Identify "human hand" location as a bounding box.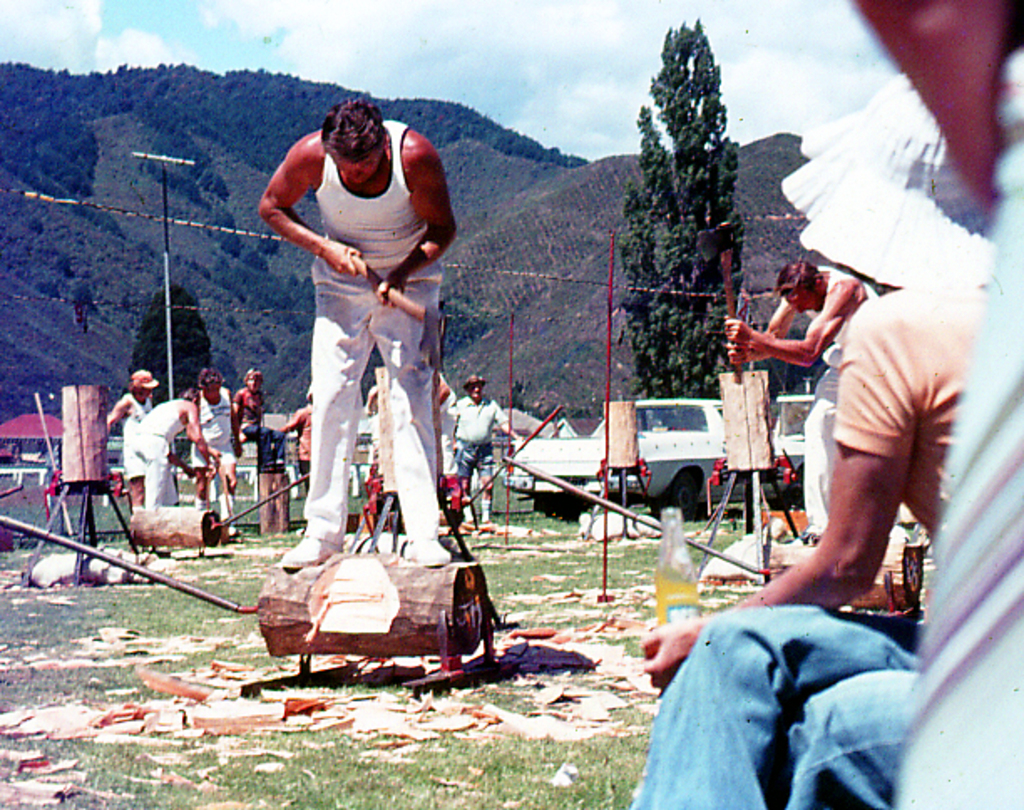
[x1=229, y1=443, x2=246, y2=460].
